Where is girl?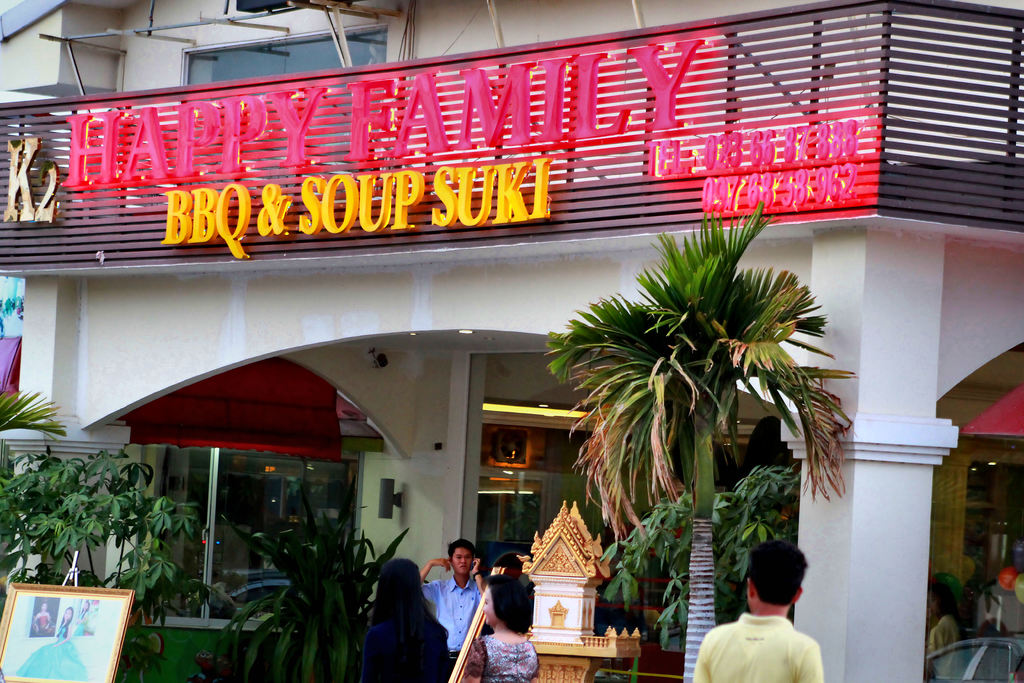
region(460, 573, 536, 682).
